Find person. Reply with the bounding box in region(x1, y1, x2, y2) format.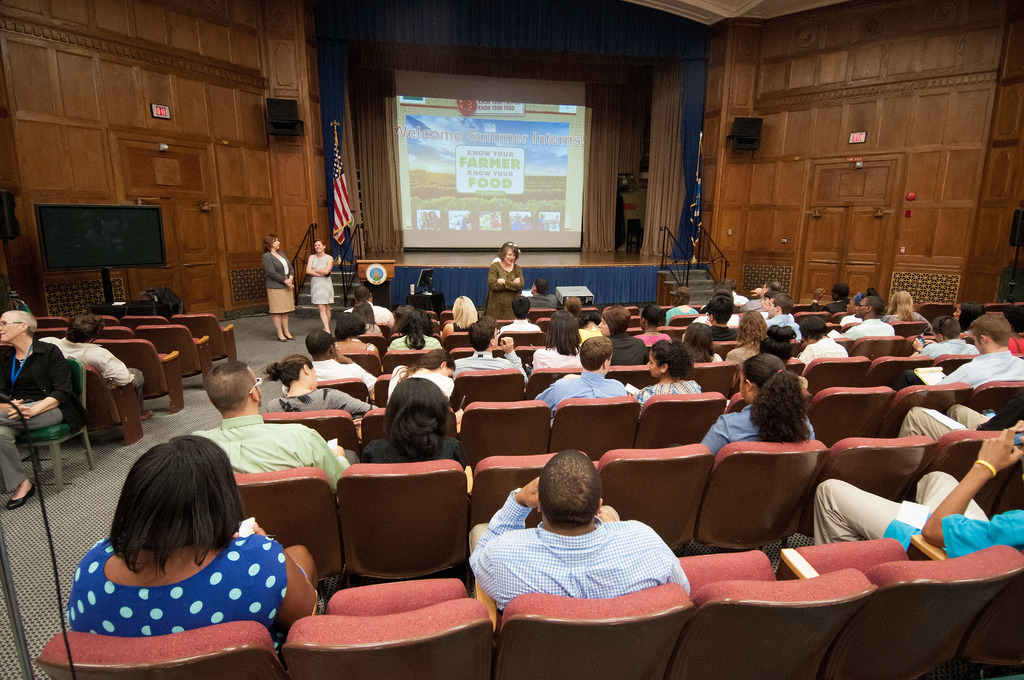
region(260, 353, 380, 418).
